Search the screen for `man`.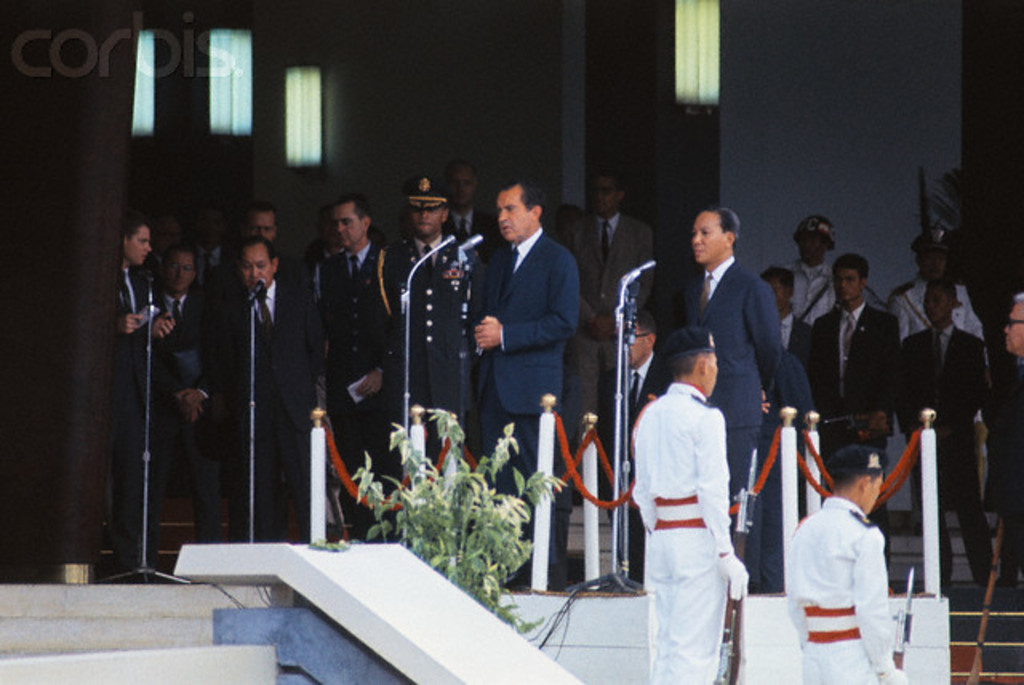
Found at bbox(112, 216, 176, 565).
